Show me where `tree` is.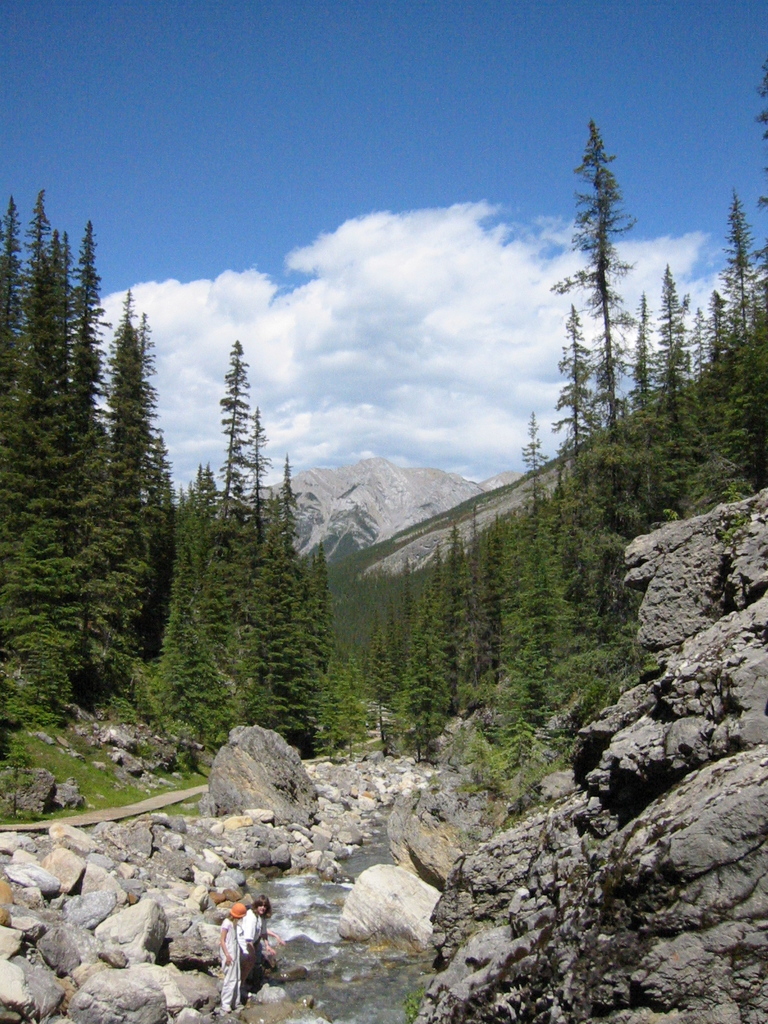
`tree` is at left=206, top=339, right=257, bottom=575.
